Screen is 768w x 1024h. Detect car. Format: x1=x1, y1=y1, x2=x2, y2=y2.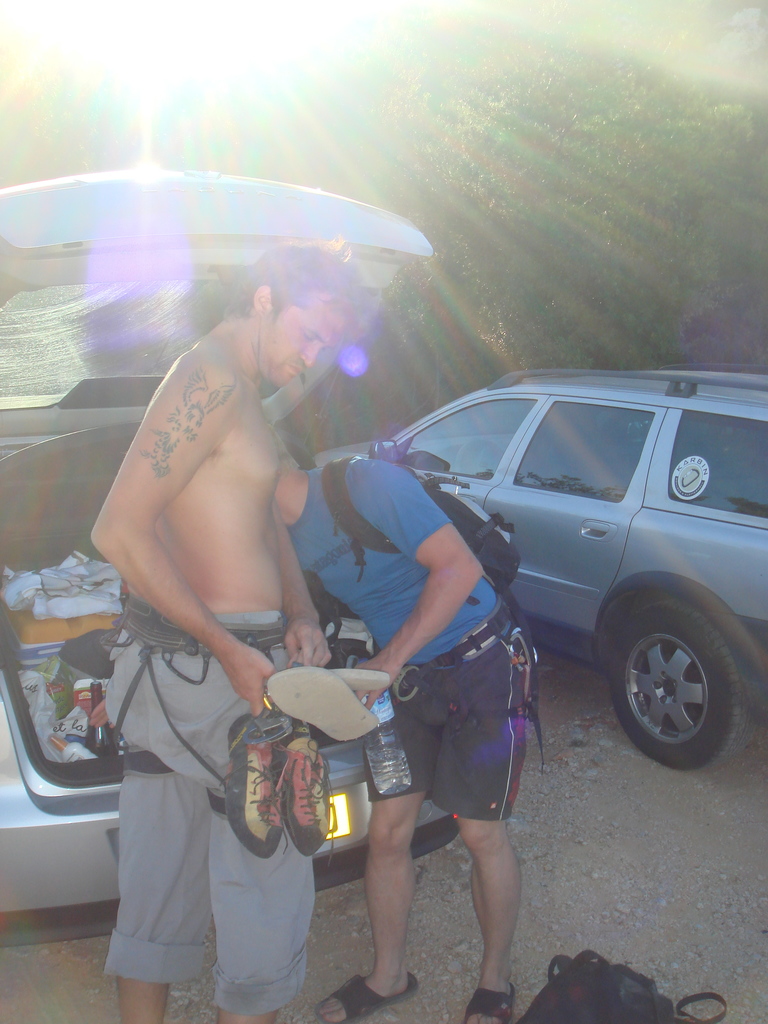
x1=360, y1=371, x2=762, y2=743.
